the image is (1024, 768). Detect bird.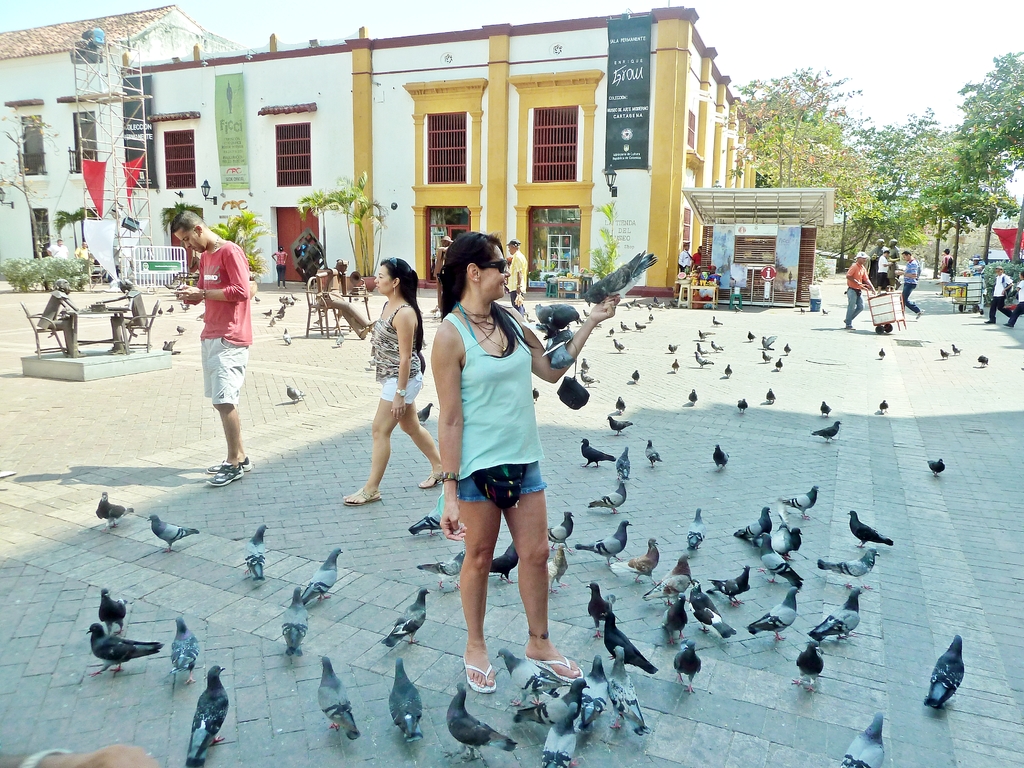
Detection: x1=613 y1=394 x2=628 y2=415.
